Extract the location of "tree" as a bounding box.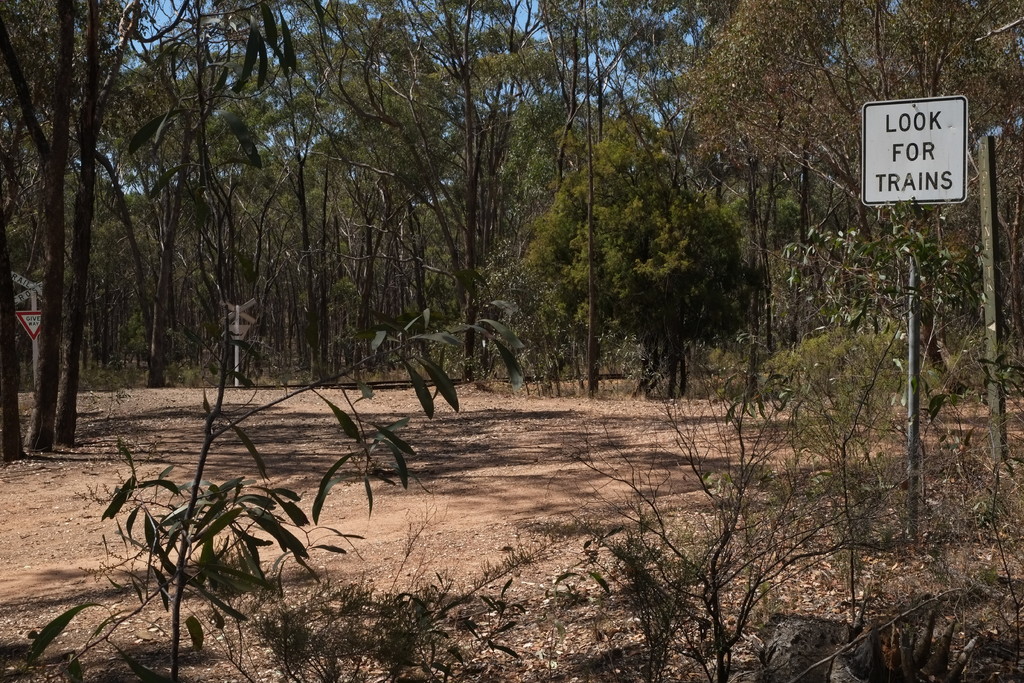
(99, 178, 169, 393).
